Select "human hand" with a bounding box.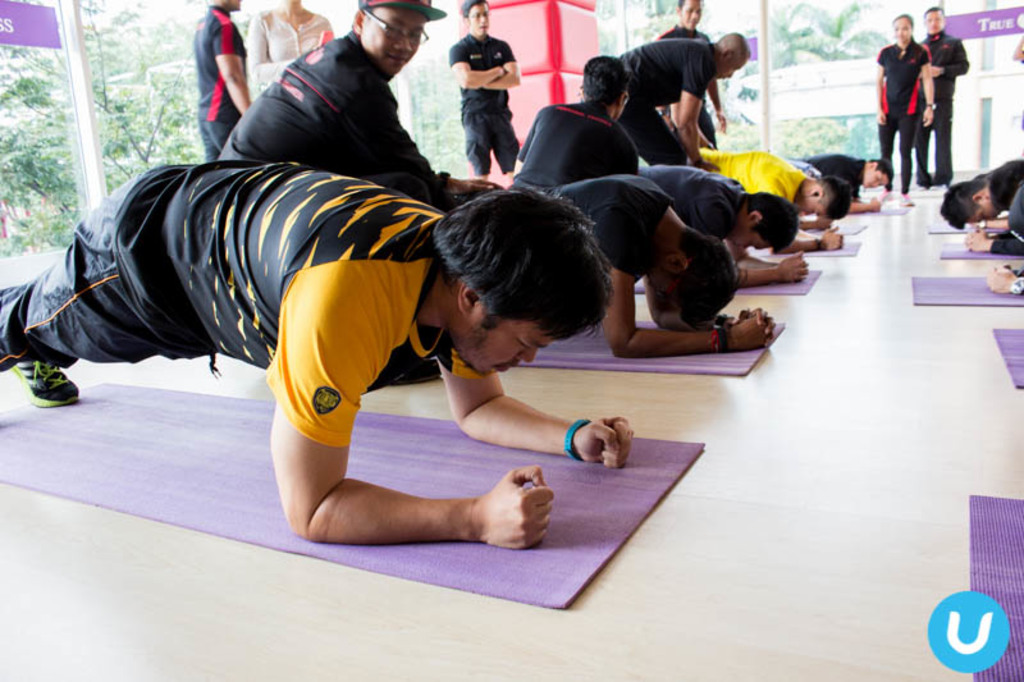
pyautogui.locateOnScreen(732, 302, 781, 352).
